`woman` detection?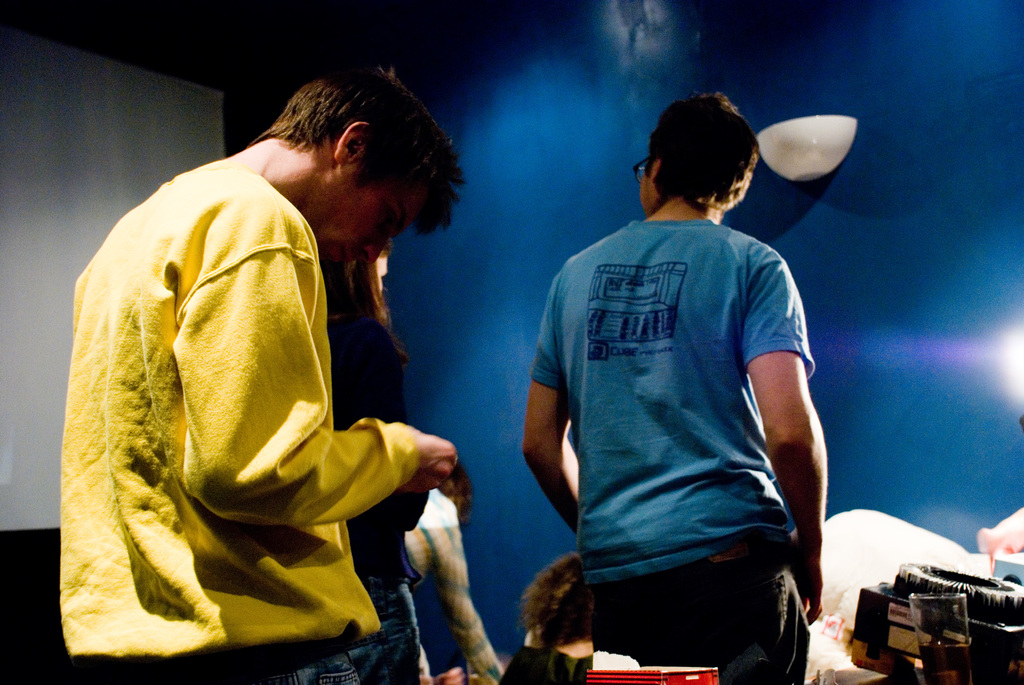
499, 551, 604, 684
